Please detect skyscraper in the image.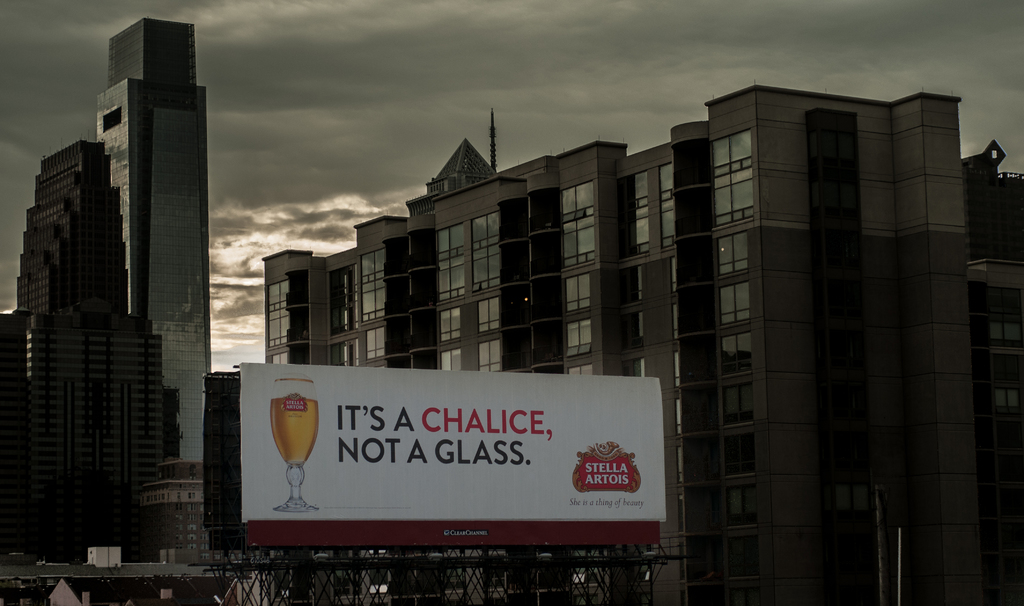
0,135,193,562.
